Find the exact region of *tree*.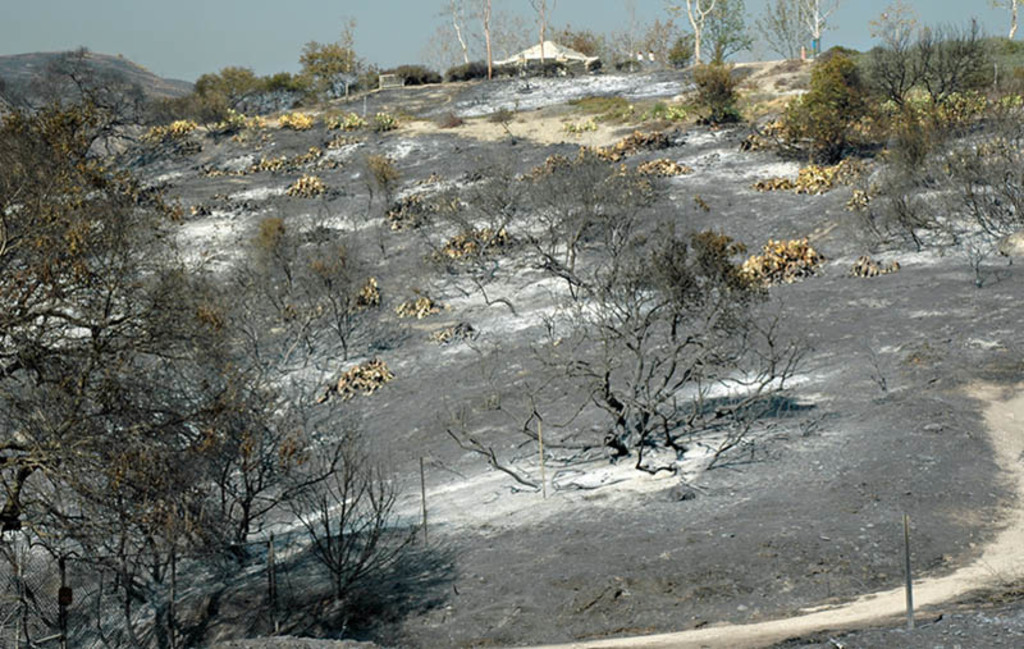
Exact region: <bbox>471, 0, 511, 88</bbox>.
